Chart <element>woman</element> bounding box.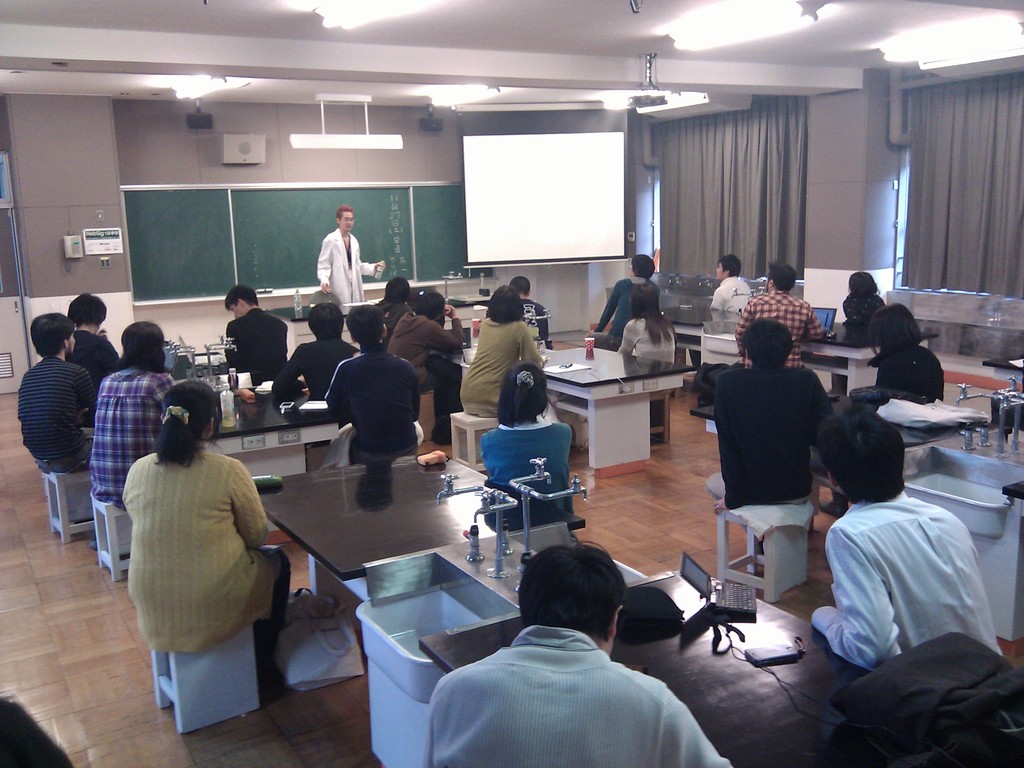
Charted: <region>841, 271, 886, 324</region>.
